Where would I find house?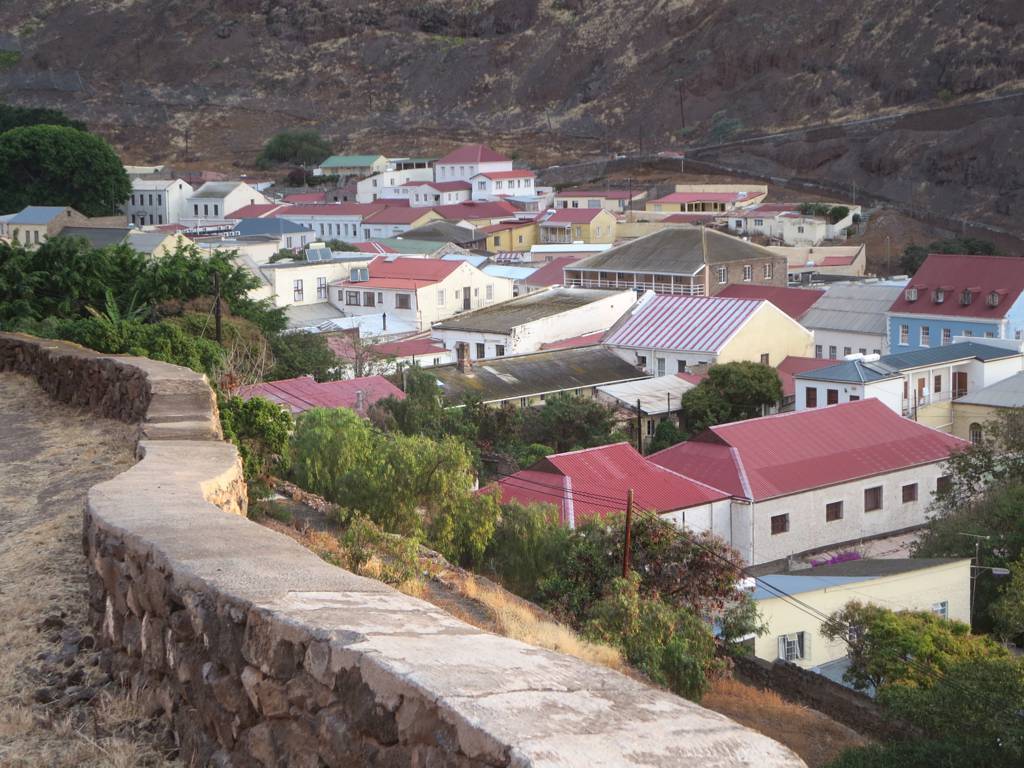
At 232/369/410/431.
